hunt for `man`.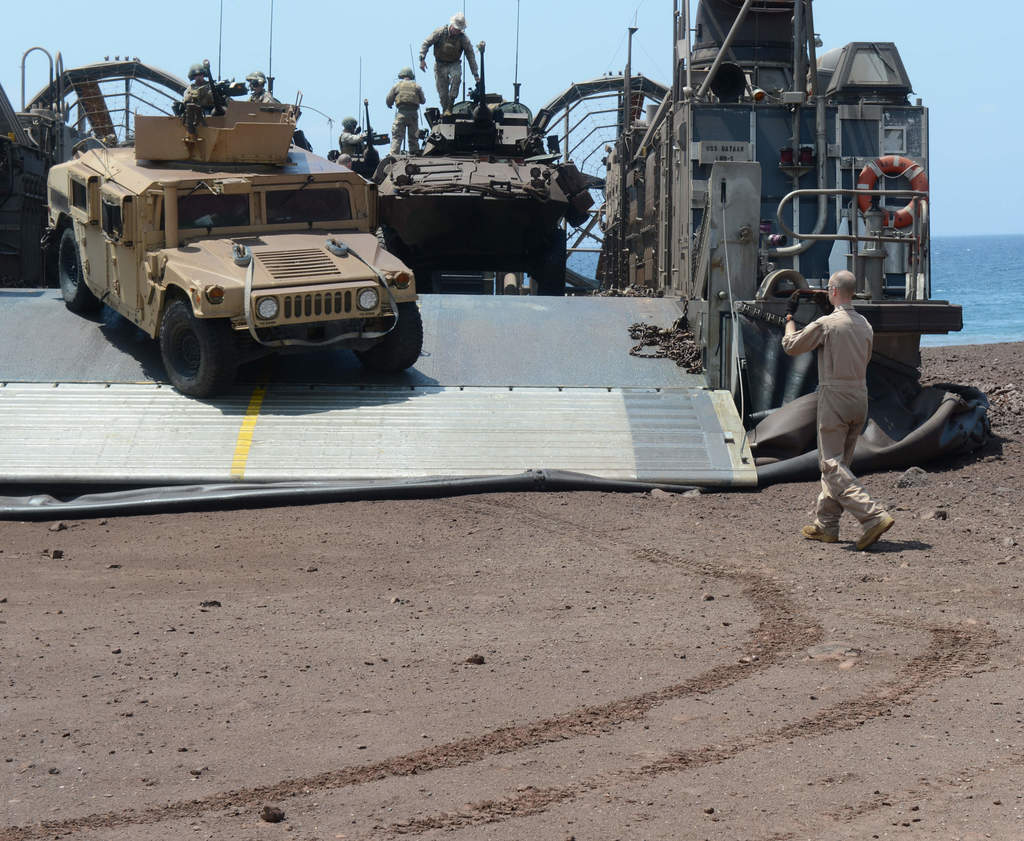
Hunted down at locate(340, 115, 370, 156).
